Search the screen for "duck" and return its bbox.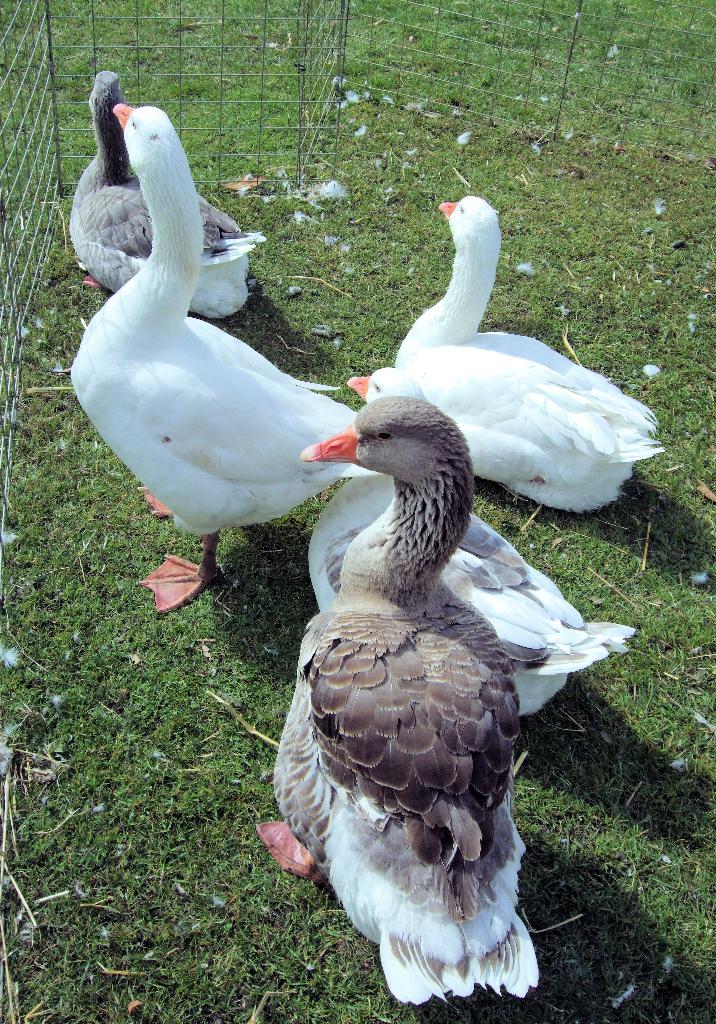
Found: x1=383, y1=195, x2=680, y2=509.
